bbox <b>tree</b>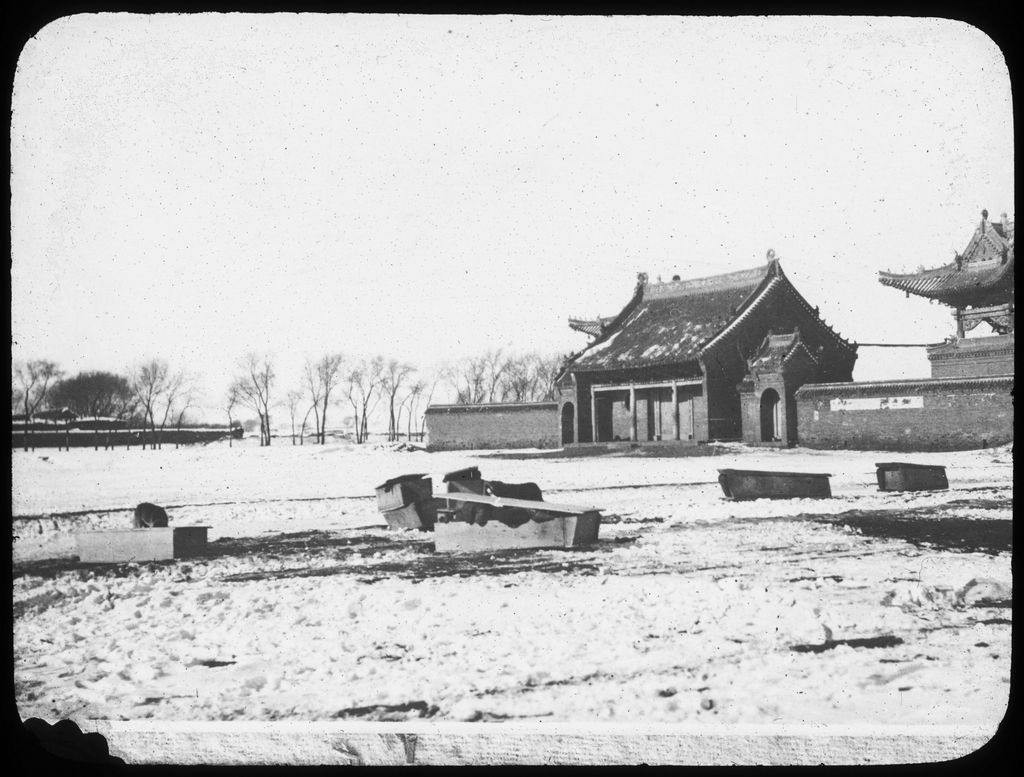
[left=376, top=359, right=410, bottom=444]
